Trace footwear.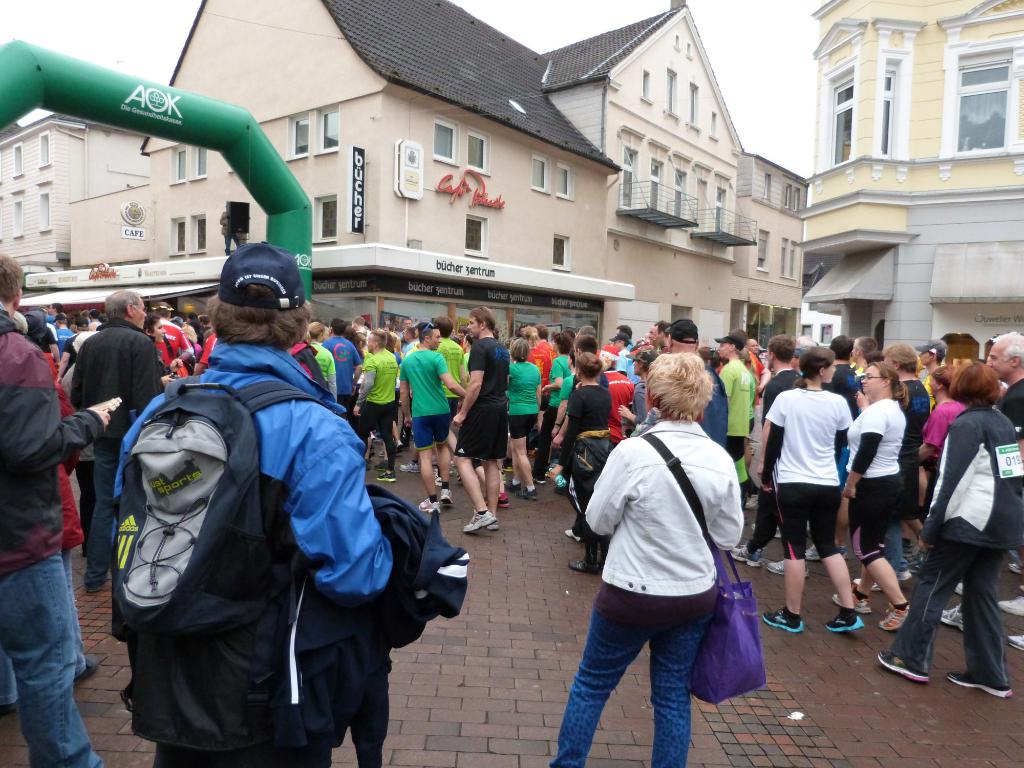
Traced to {"x1": 745, "y1": 494, "x2": 758, "y2": 508}.
